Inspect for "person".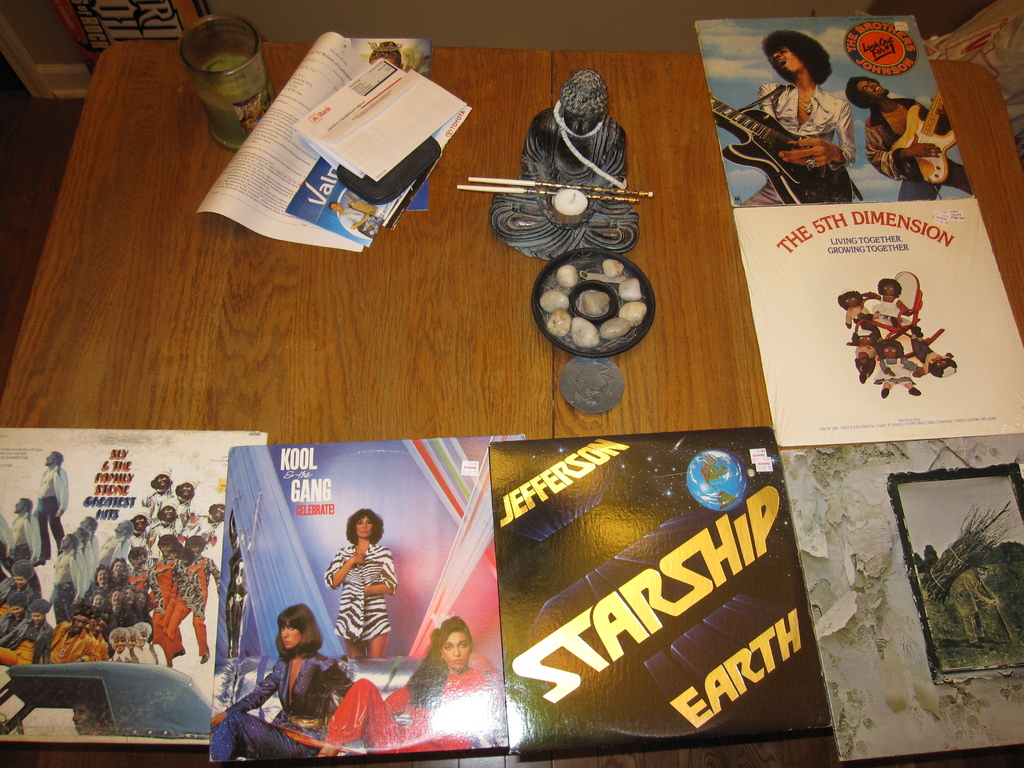
Inspection: 370,38,407,70.
